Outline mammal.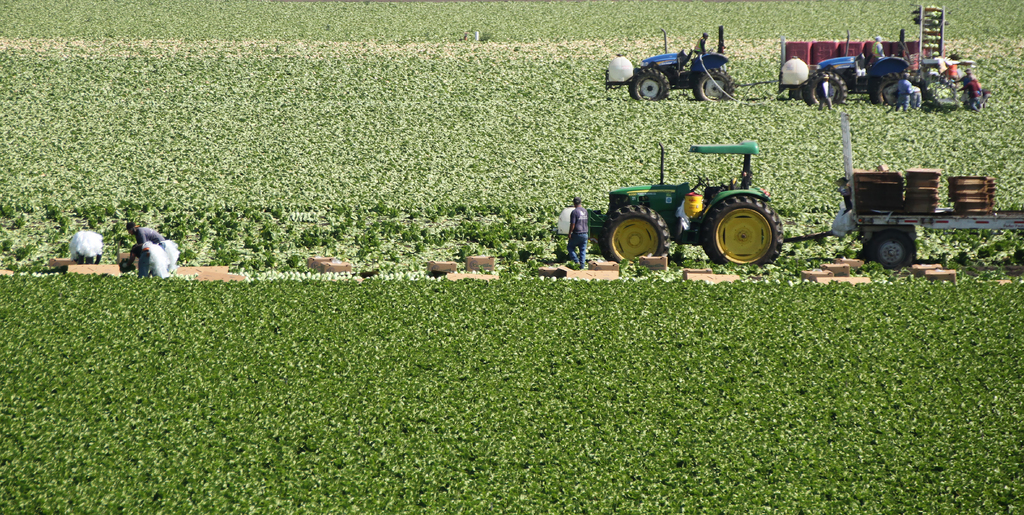
Outline: (957,75,982,110).
